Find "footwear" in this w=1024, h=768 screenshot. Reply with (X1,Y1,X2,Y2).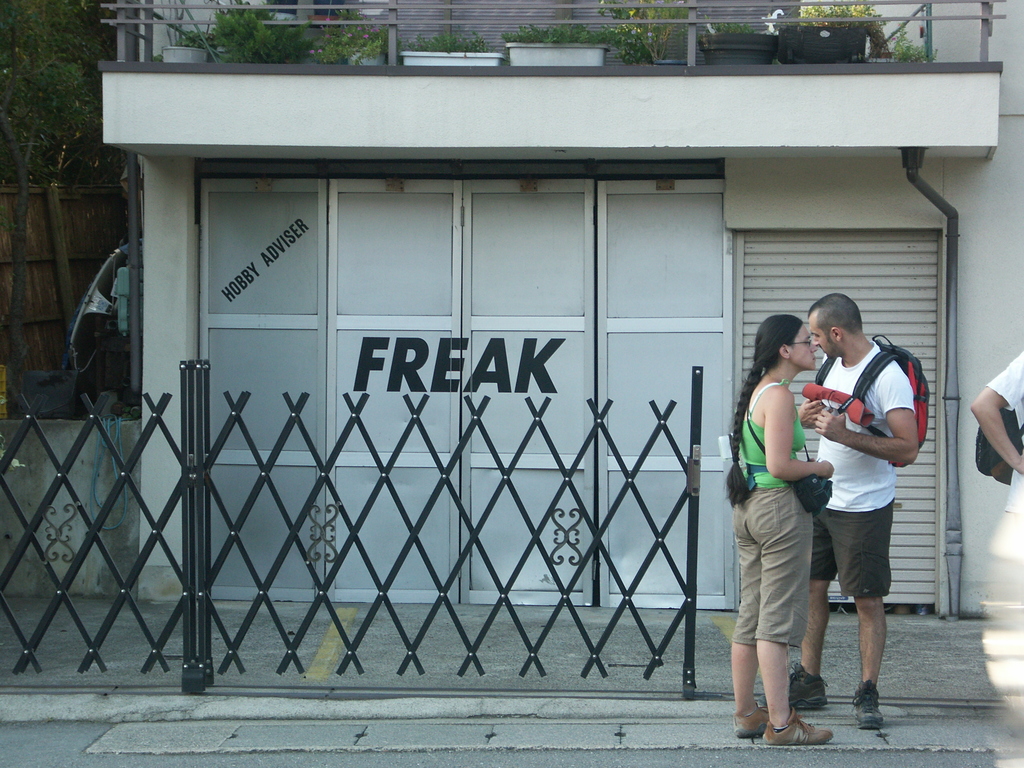
(783,667,829,709).
